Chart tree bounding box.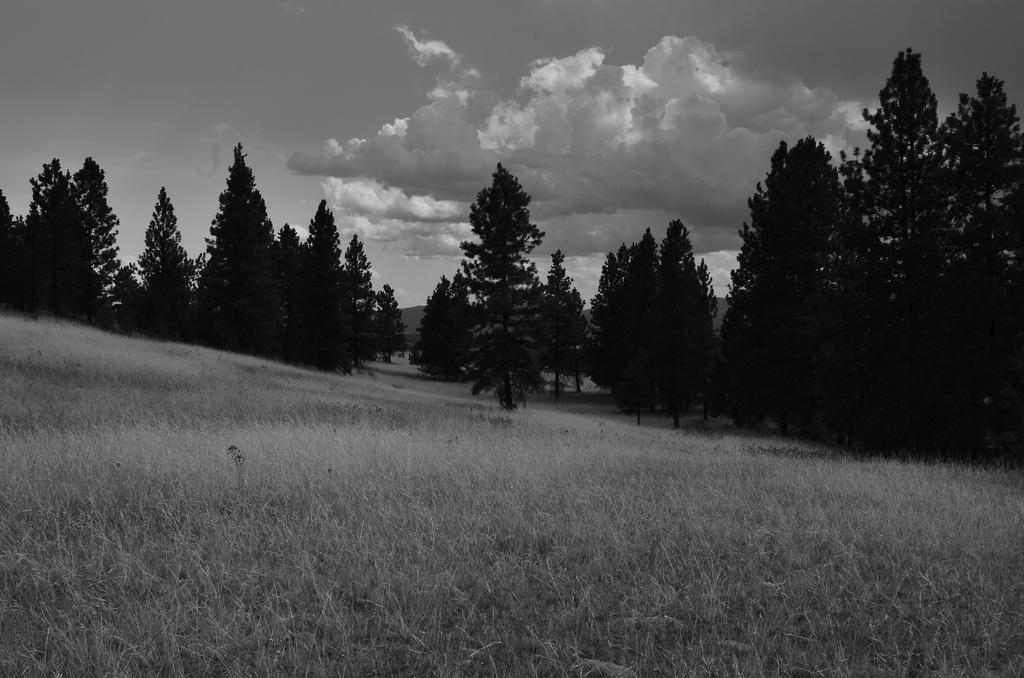
Charted: <region>337, 234, 376, 379</region>.
